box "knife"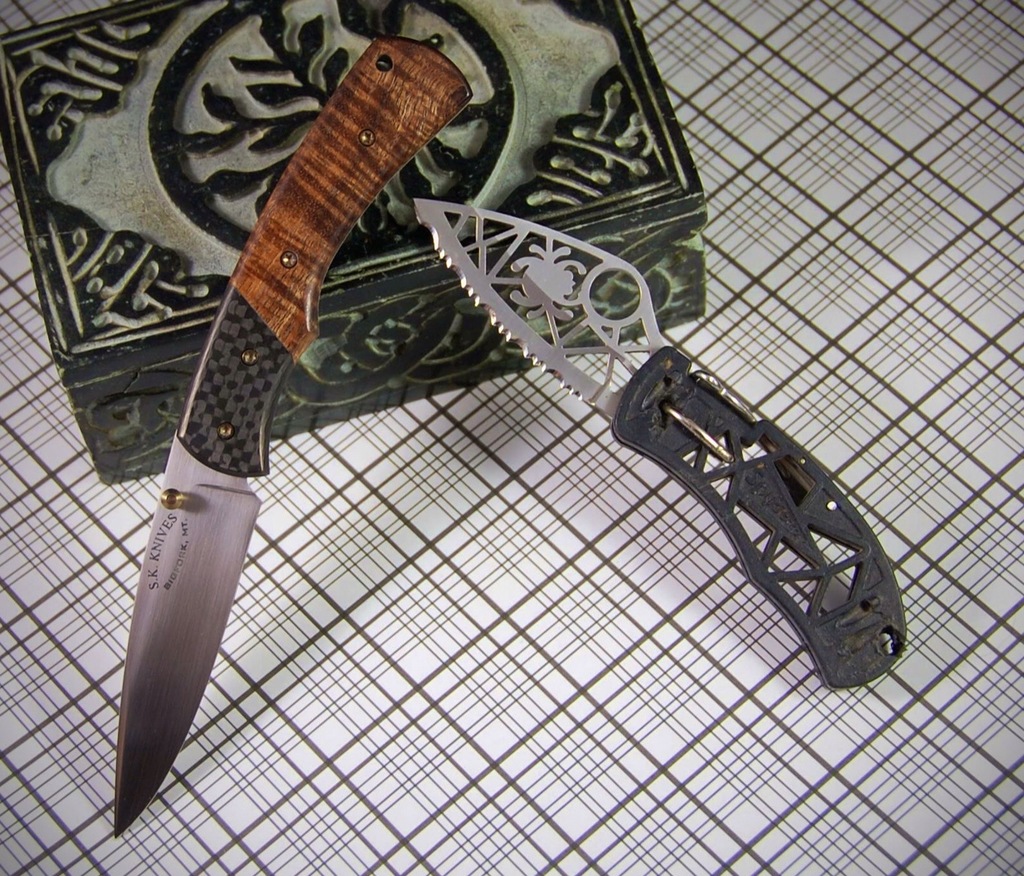
<region>412, 195, 916, 696</region>
